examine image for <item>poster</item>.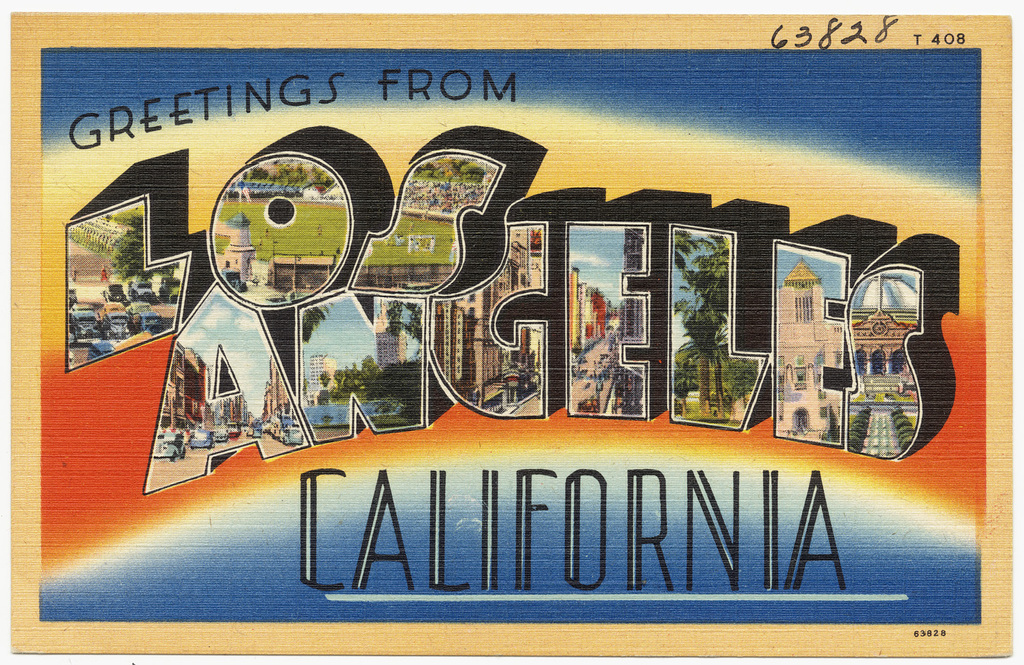
Examination result: <region>5, 9, 1013, 658</region>.
